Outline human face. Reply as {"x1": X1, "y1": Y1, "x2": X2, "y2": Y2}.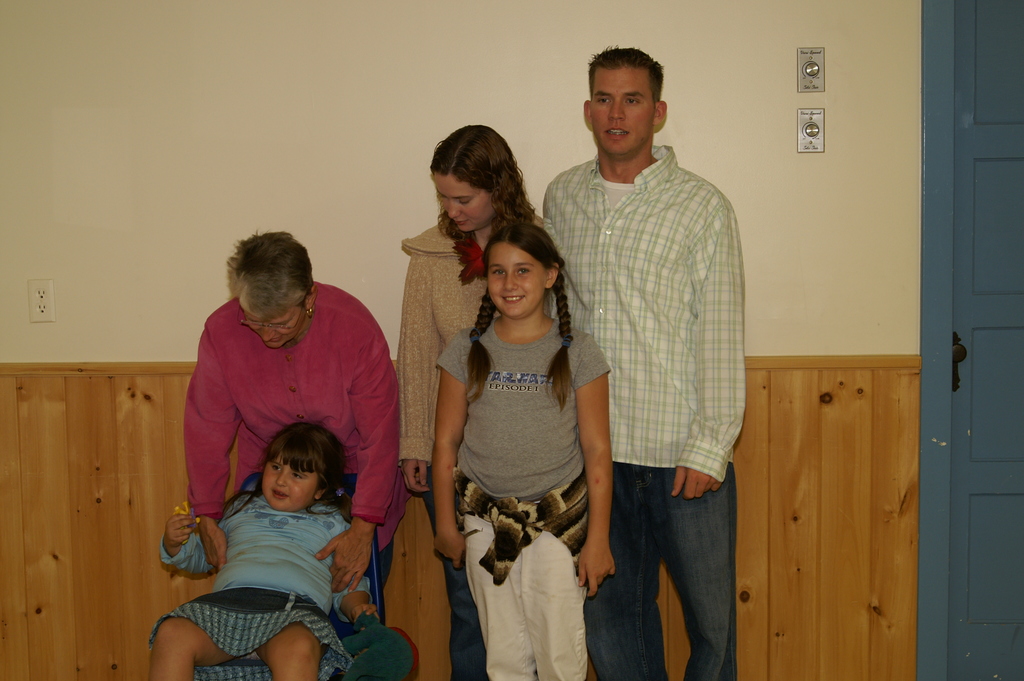
{"x1": 233, "y1": 302, "x2": 308, "y2": 346}.
